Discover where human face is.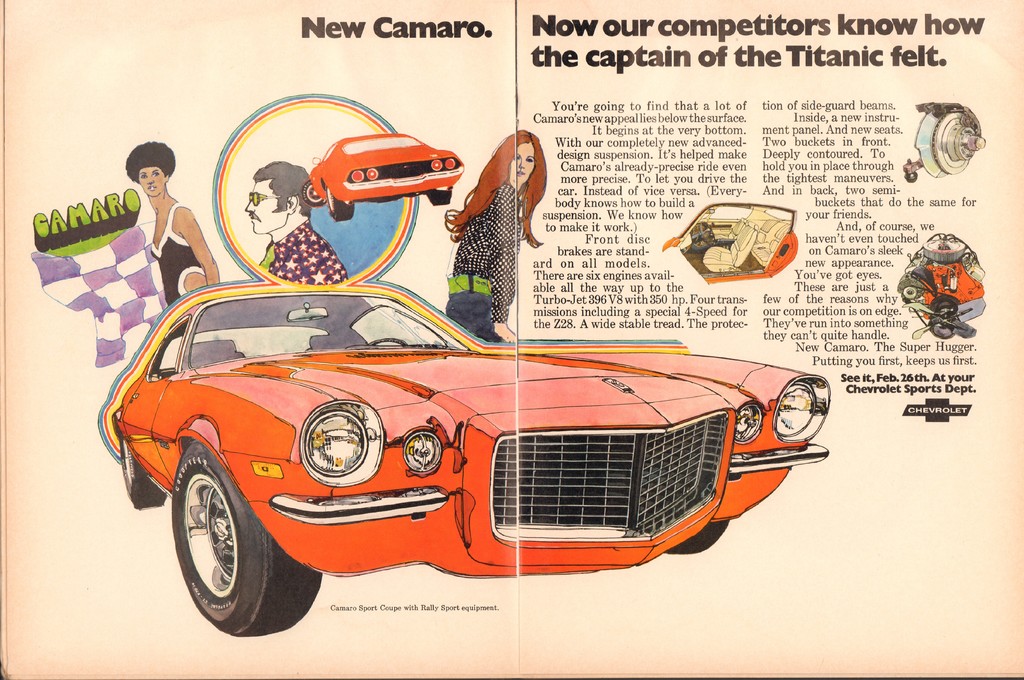
Discovered at [139,166,163,194].
